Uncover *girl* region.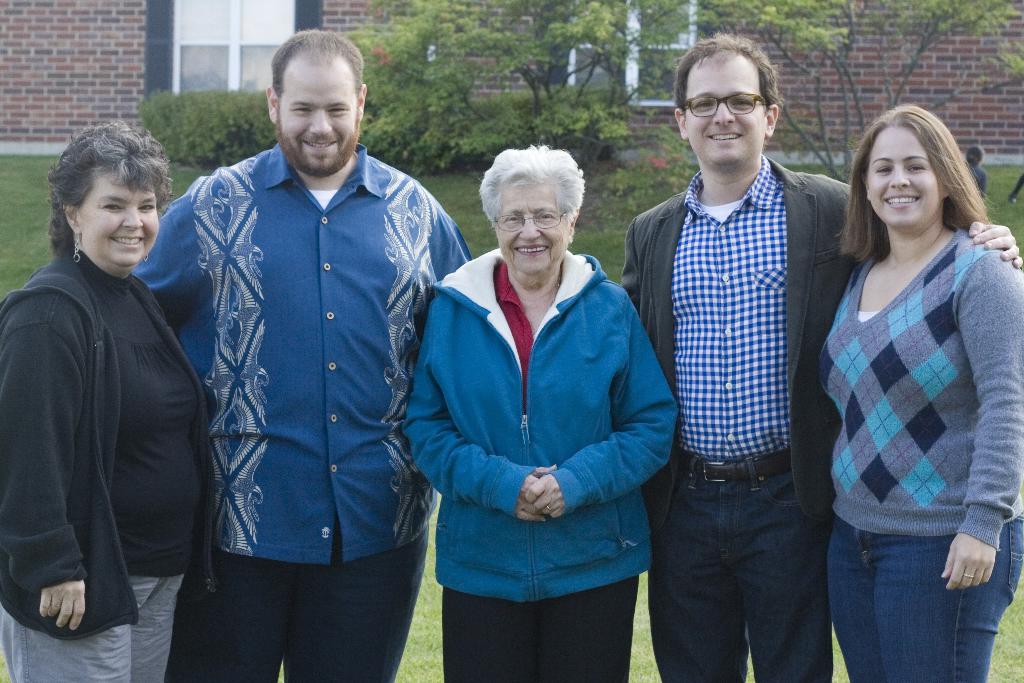
Uncovered: left=0, top=119, right=206, bottom=682.
